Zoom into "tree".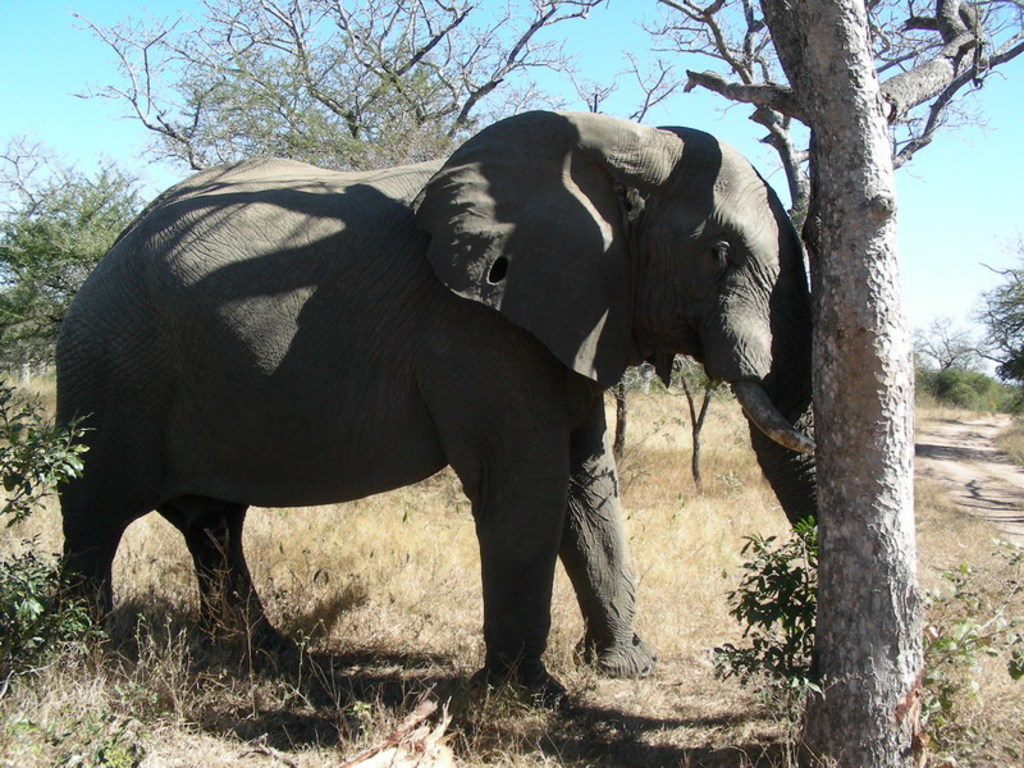
Zoom target: Rect(979, 265, 1018, 383).
